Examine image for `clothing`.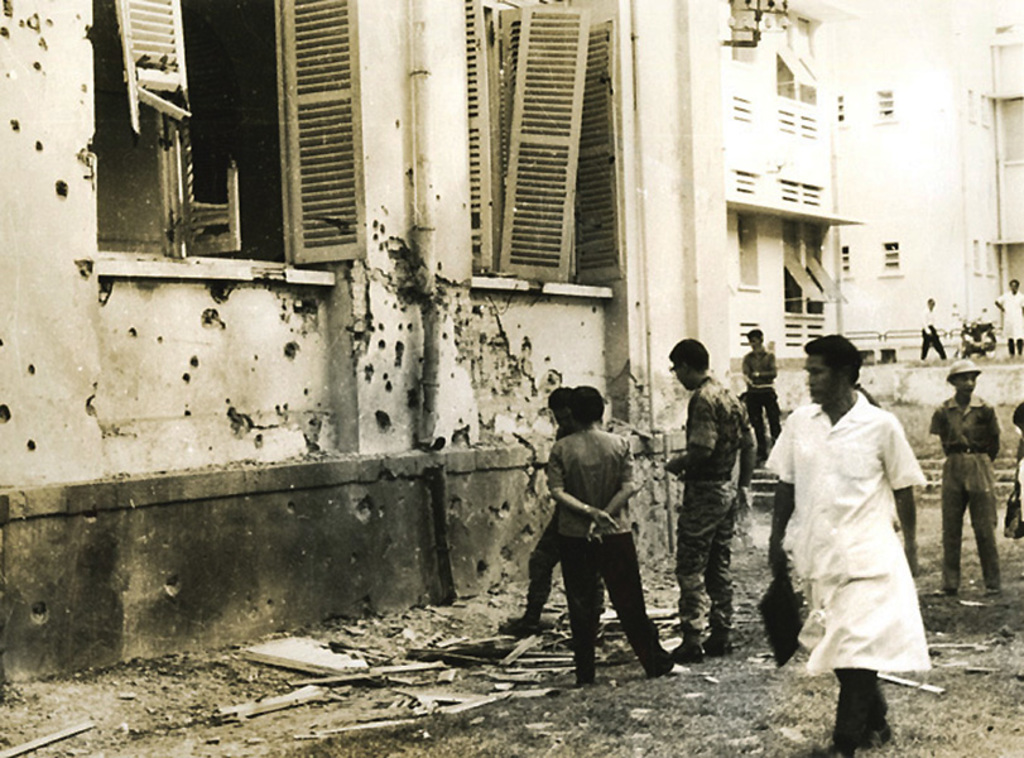
Examination result: locate(548, 413, 674, 683).
